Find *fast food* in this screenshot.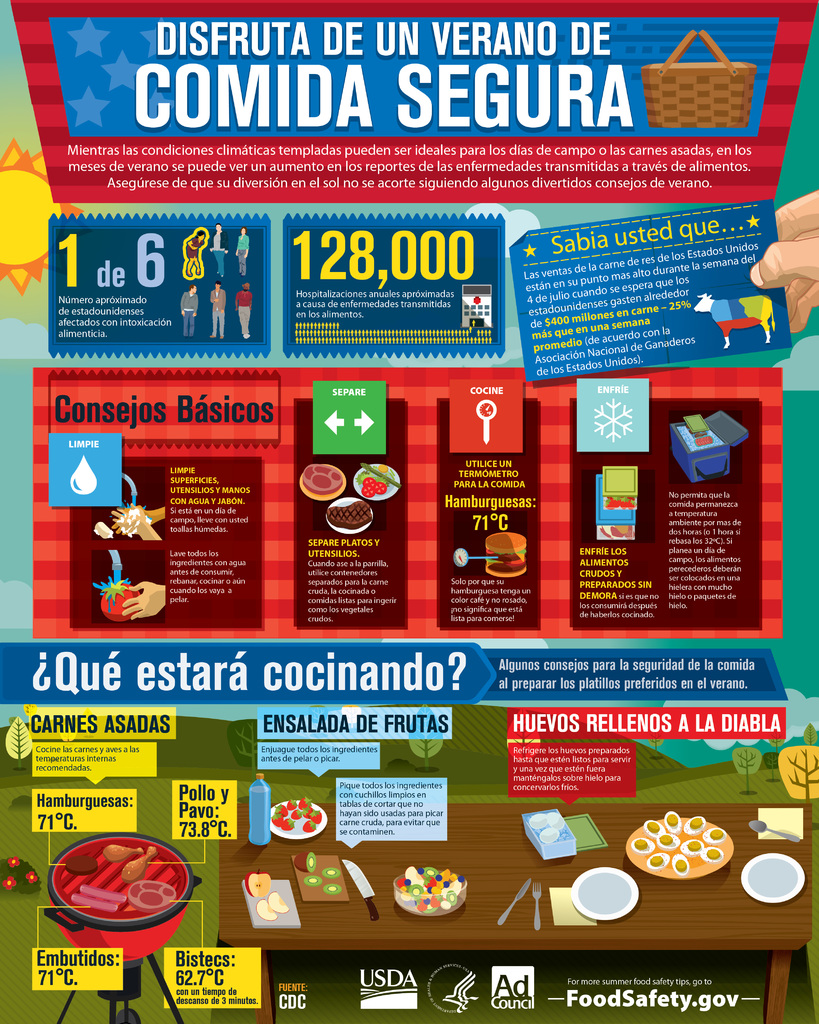
The bounding box for *fast food* is region(702, 823, 727, 839).
